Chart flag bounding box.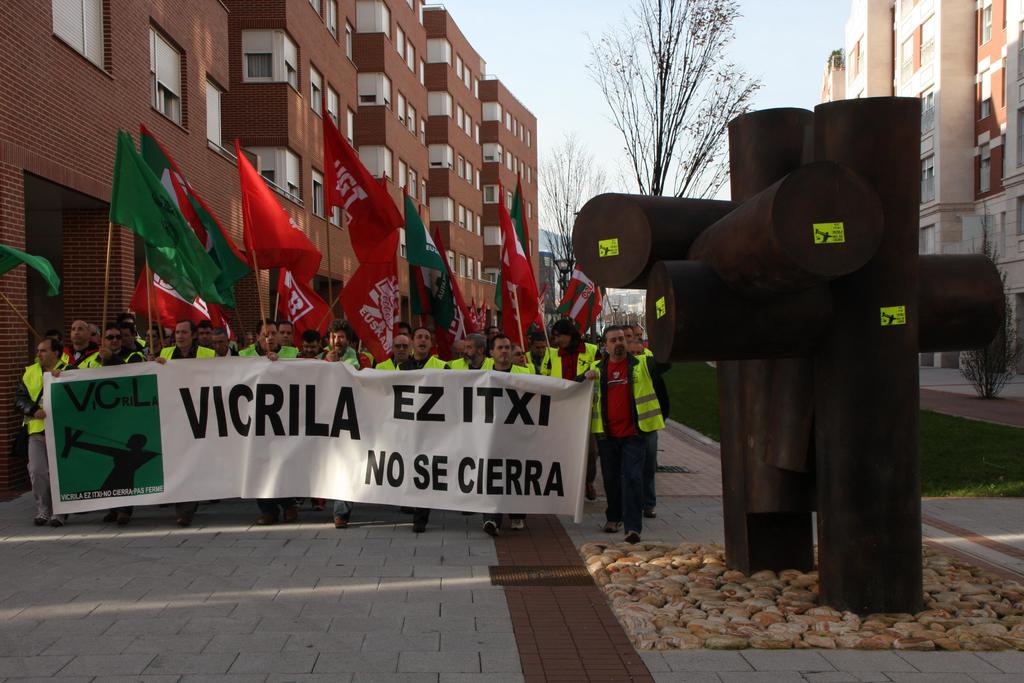
Charted: rect(269, 264, 332, 334).
